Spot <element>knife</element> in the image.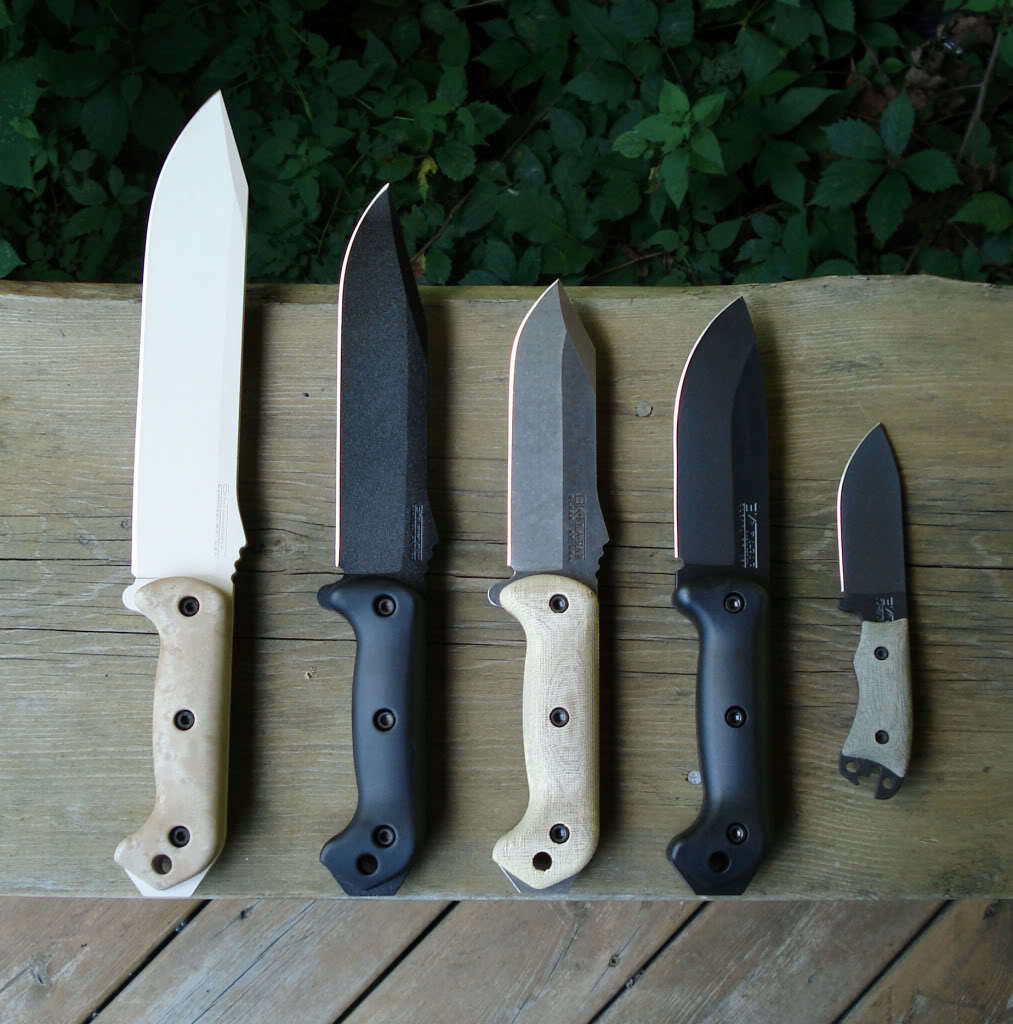
<element>knife</element> found at Rect(123, 86, 250, 896).
